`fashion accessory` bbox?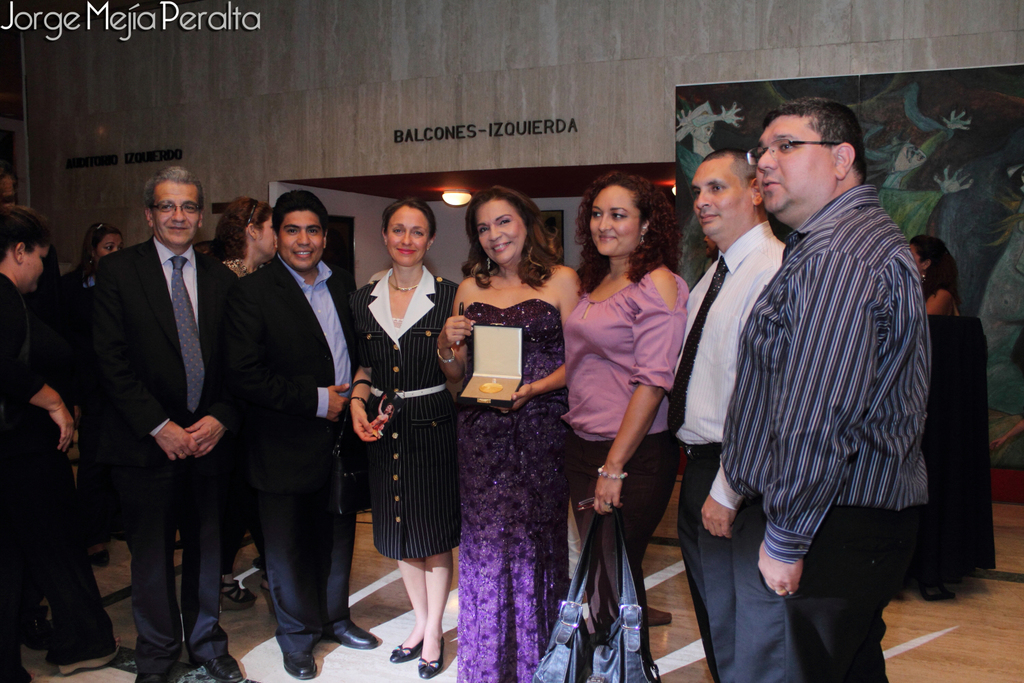
599, 466, 630, 477
